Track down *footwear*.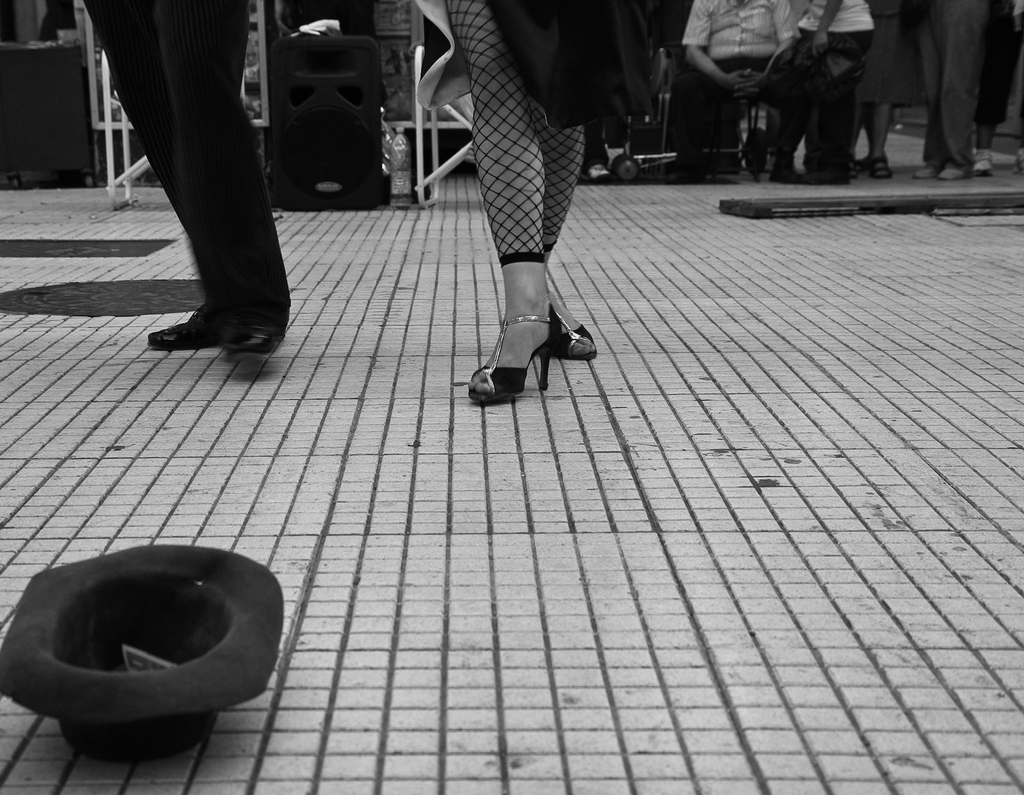
Tracked to 911/162/940/180.
